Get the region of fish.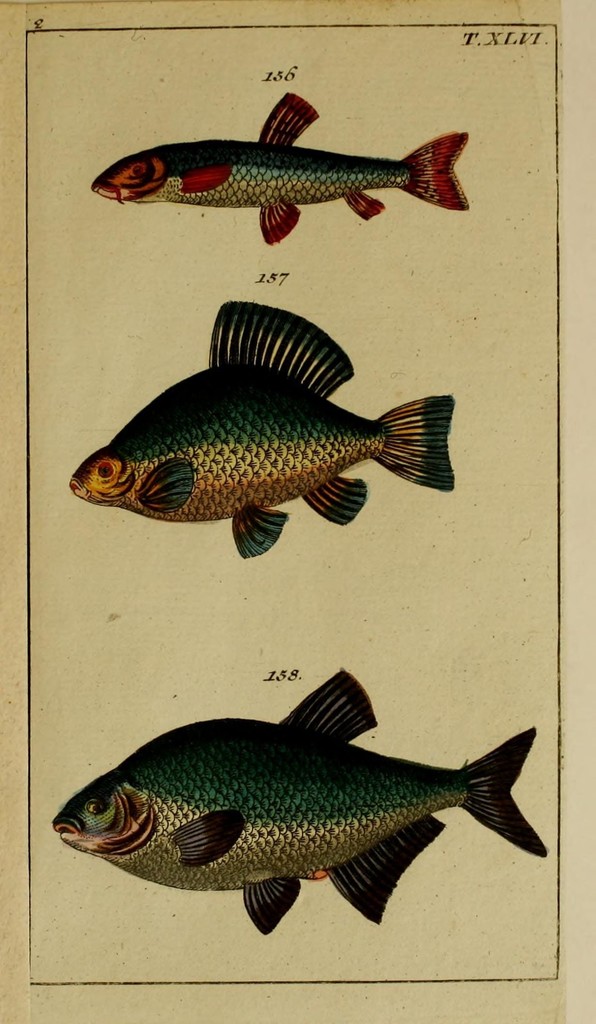
bbox=(84, 86, 471, 249).
